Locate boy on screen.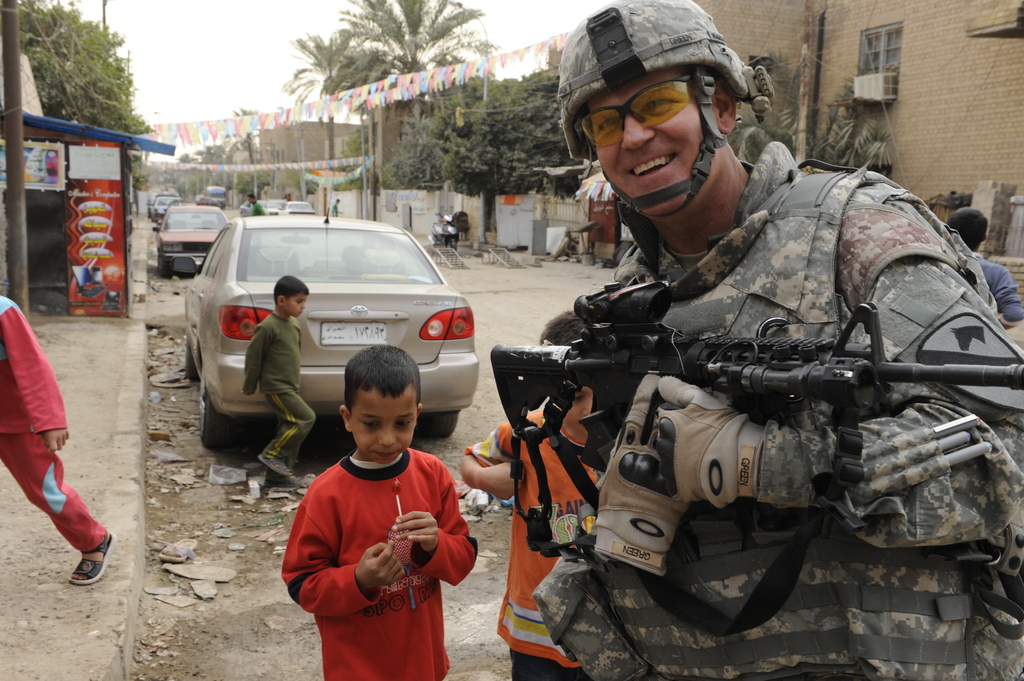
On screen at (458, 308, 589, 680).
